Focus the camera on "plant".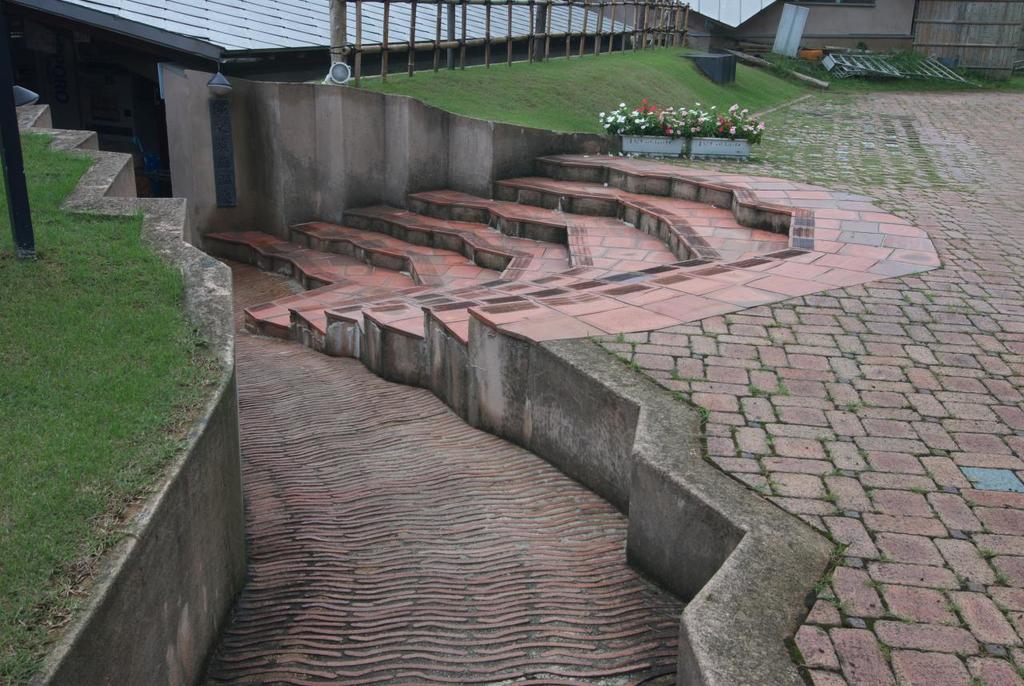
Focus region: <box>846,395,866,413</box>.
